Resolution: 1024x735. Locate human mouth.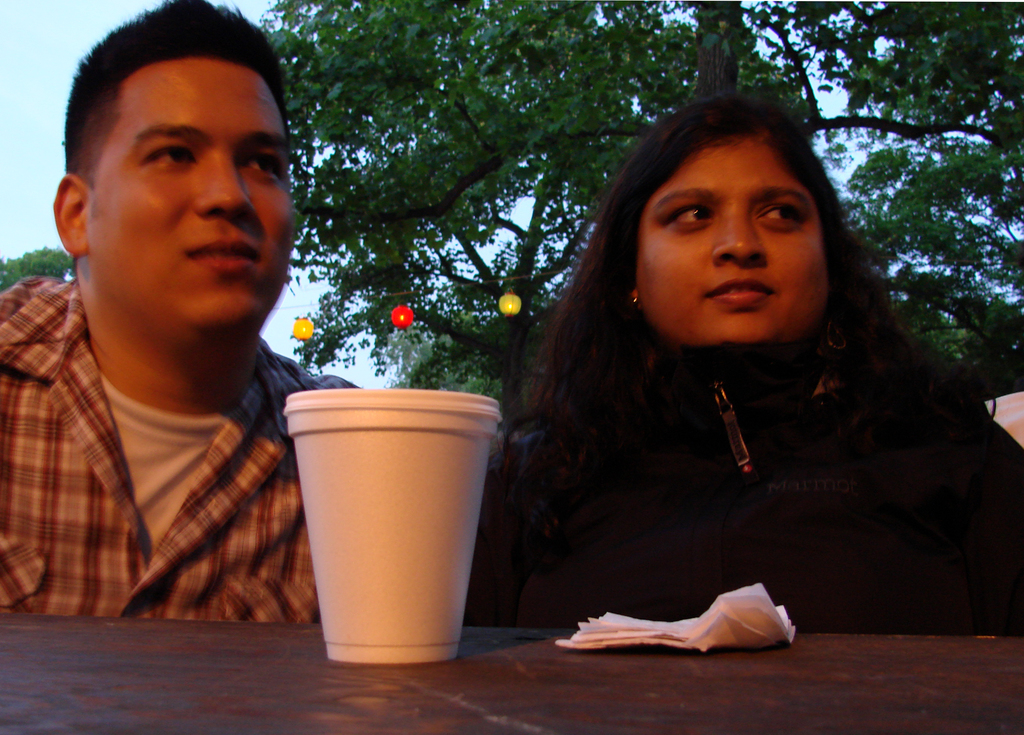
[x1=700, y1=277, x2=781, y2=306].
